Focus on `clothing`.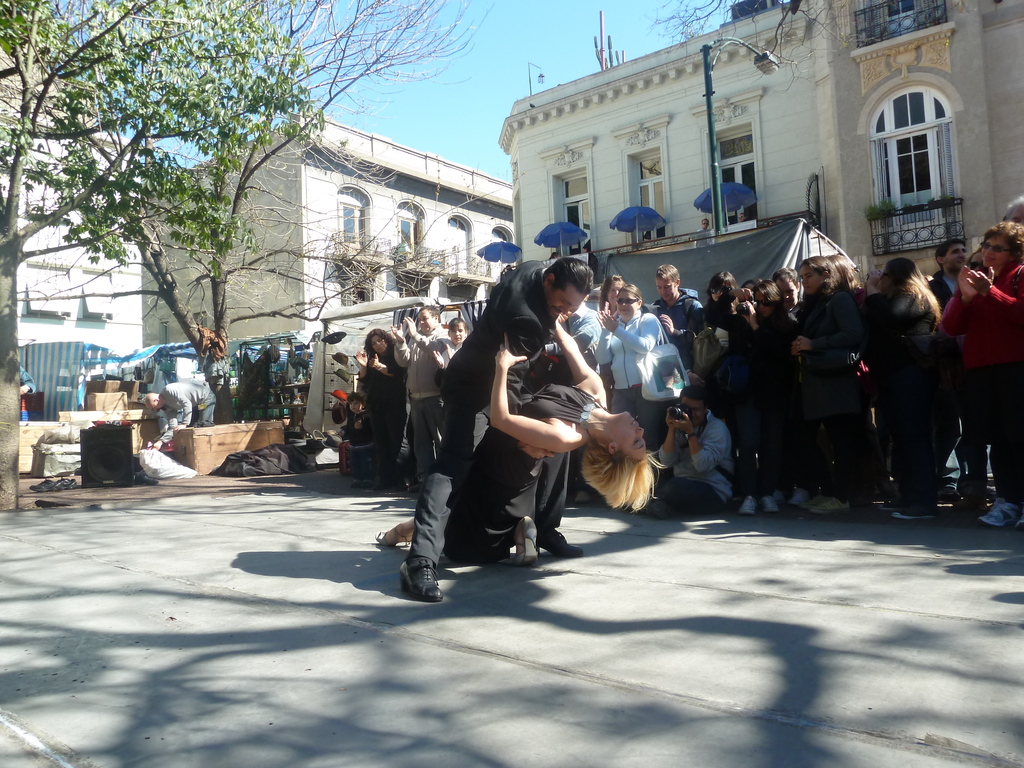
Focused at {"x1": 929, "y1": 274, "x2": 972, "y2": 492}.
